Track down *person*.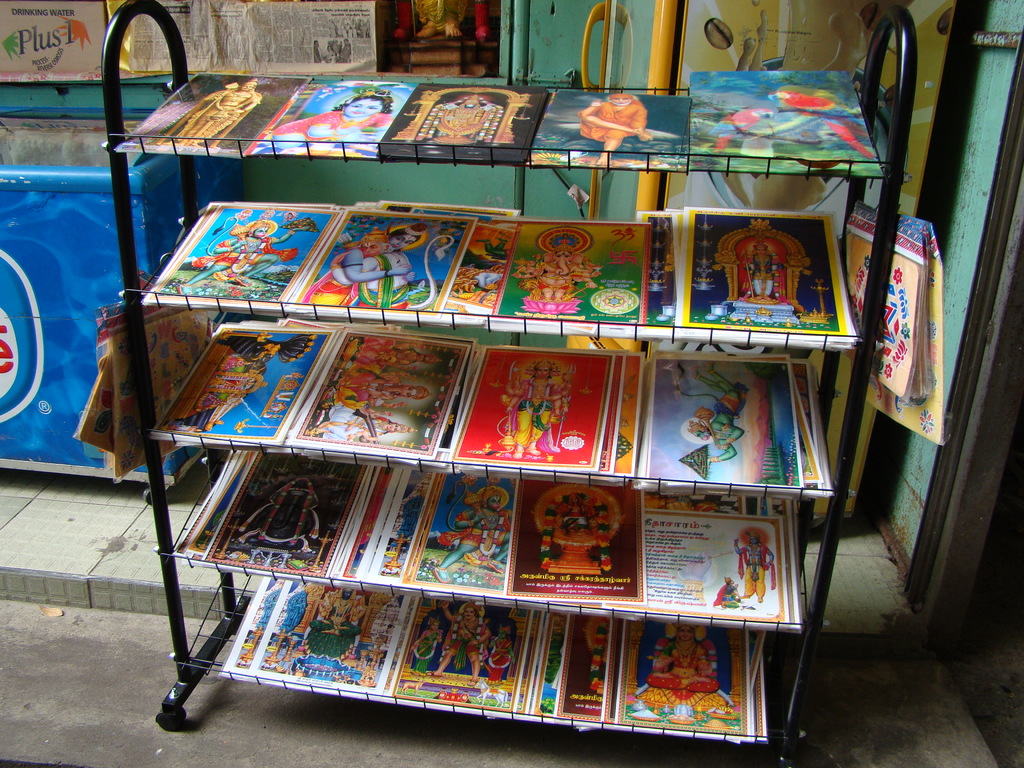
Tracked to 438, 604, 480, 687.
